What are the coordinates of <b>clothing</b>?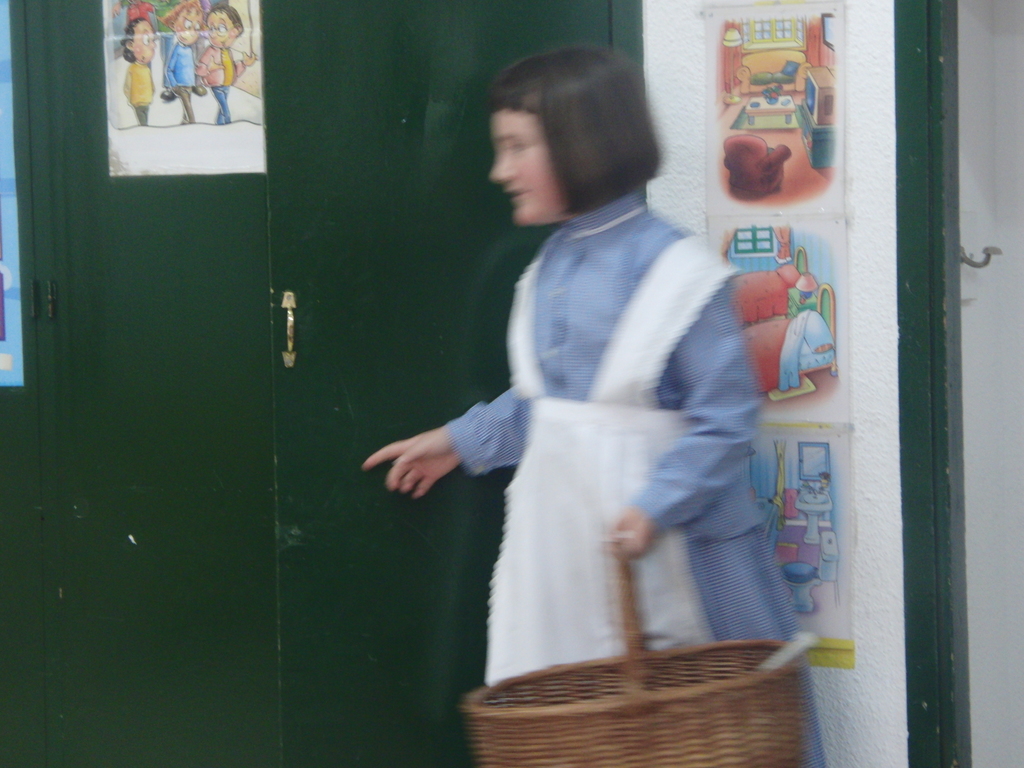
(424, 262, 826, 685).
